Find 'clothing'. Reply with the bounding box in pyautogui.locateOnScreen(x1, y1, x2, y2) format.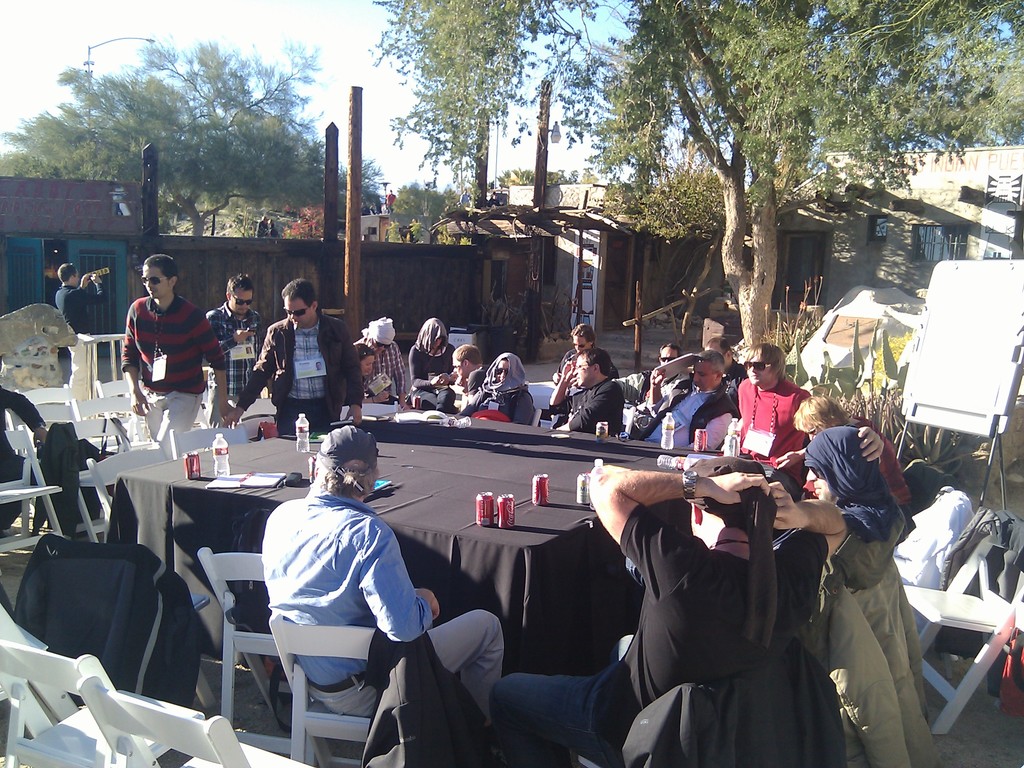
pyautogui.locateOnScreen(616, 367, 692, 402).
